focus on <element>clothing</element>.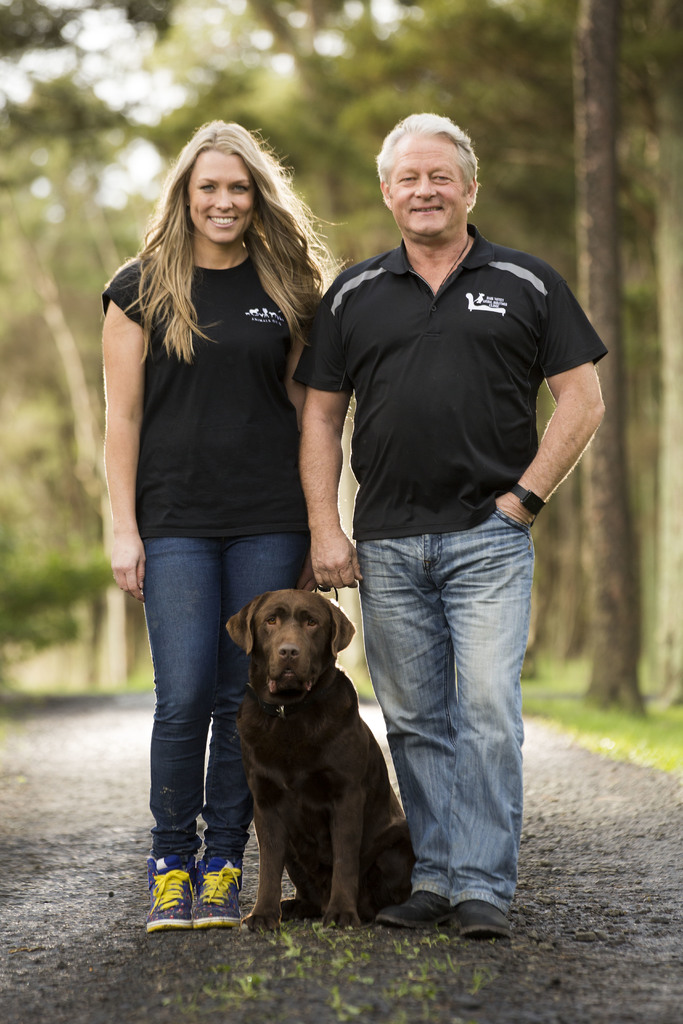
Focused at <box>297,214,616,916</box>.
